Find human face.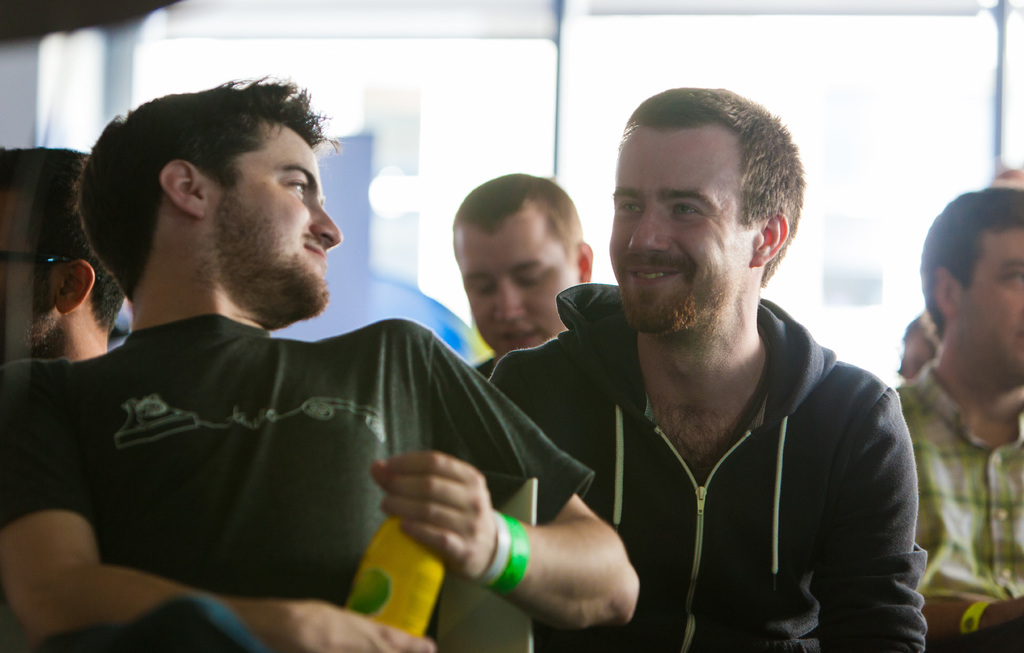
[610, 134, 750, 332].
